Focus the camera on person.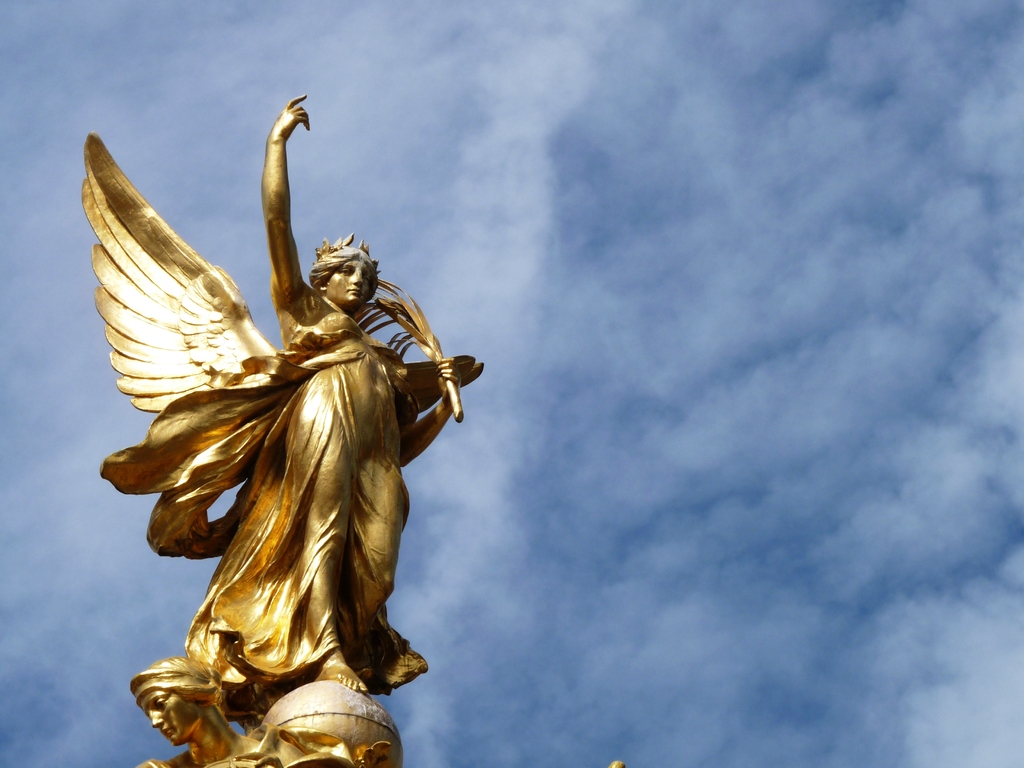
Focus region: <bbox>100, 93, 461, 698</bbox>.
